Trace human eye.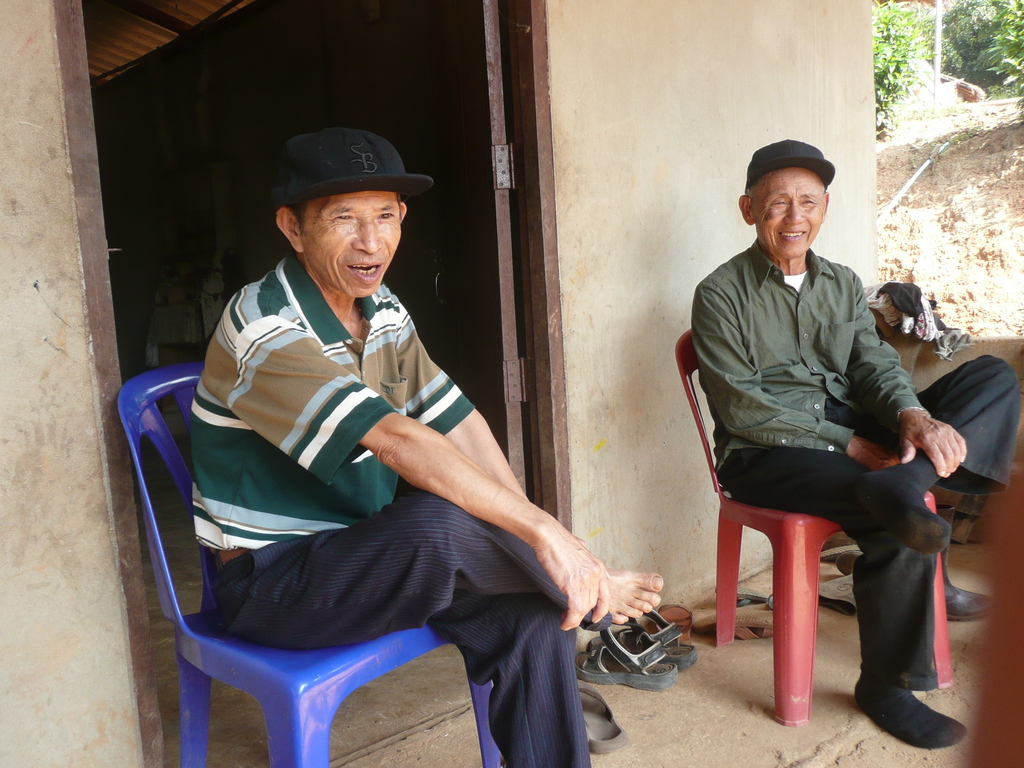
Traced to 326/211/352/225.
